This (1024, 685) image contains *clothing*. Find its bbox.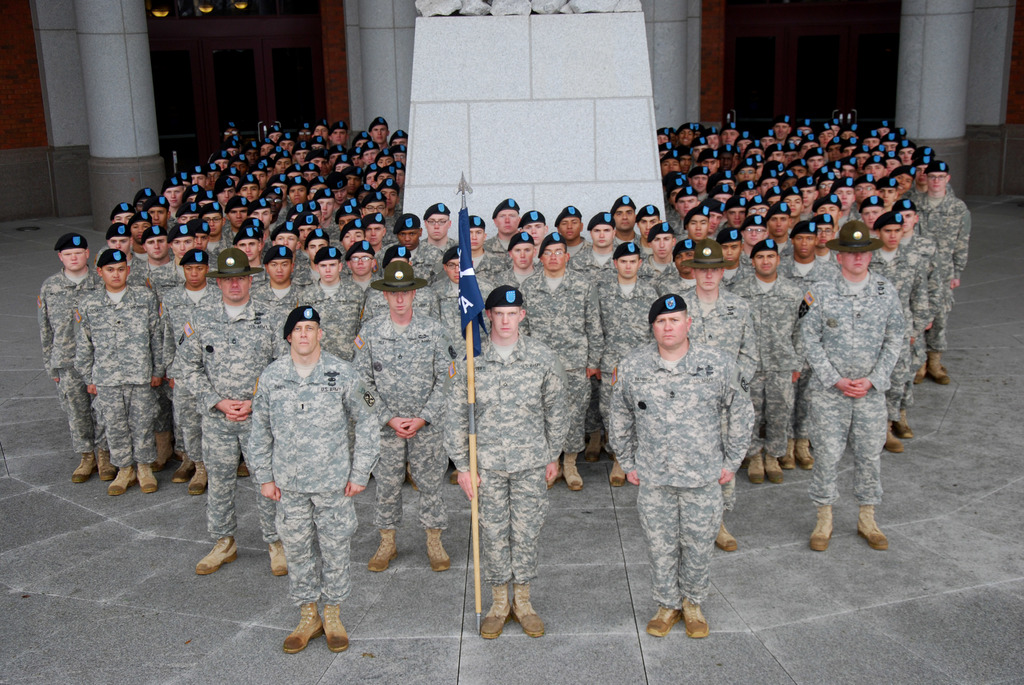
select_region(863, 252, 930, 407).
